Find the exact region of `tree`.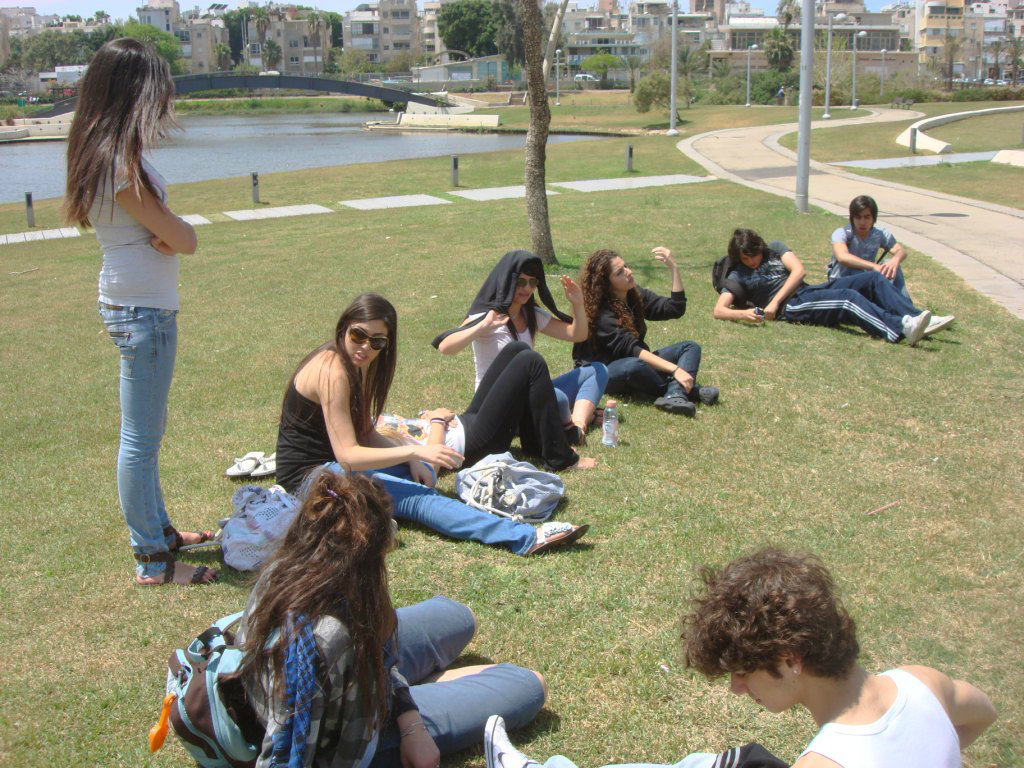
Exact region: bbox=(767, 42, 797, 77).
